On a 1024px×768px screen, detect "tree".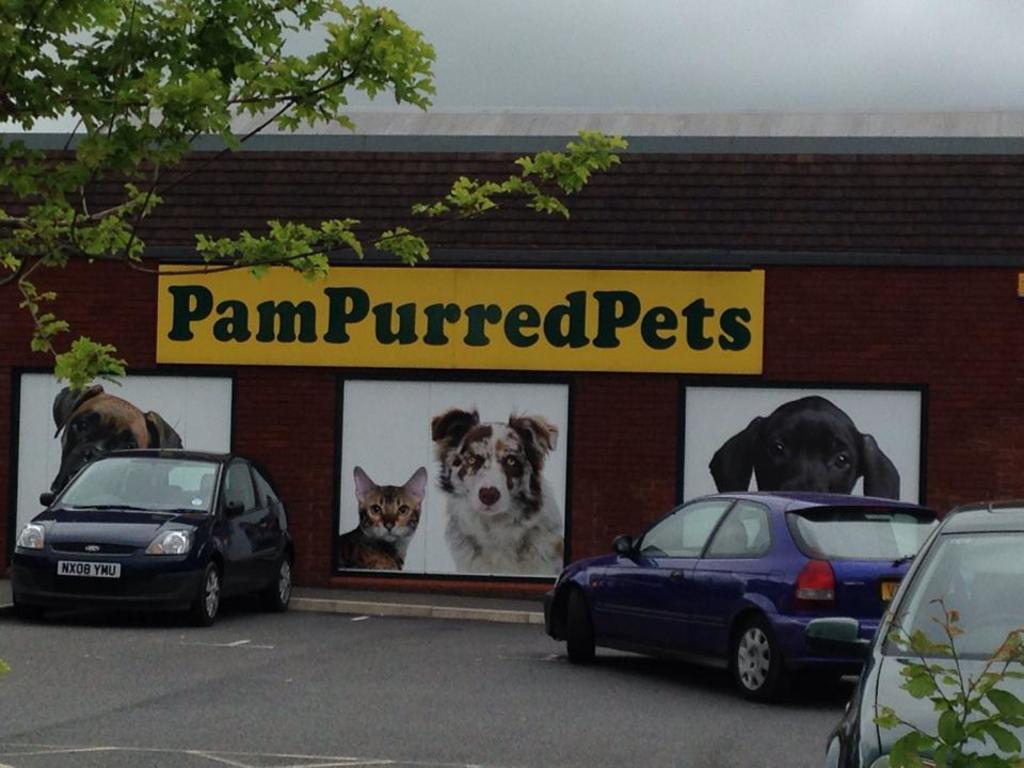
[x1=0, y1=0, x2=631, y2=416].
